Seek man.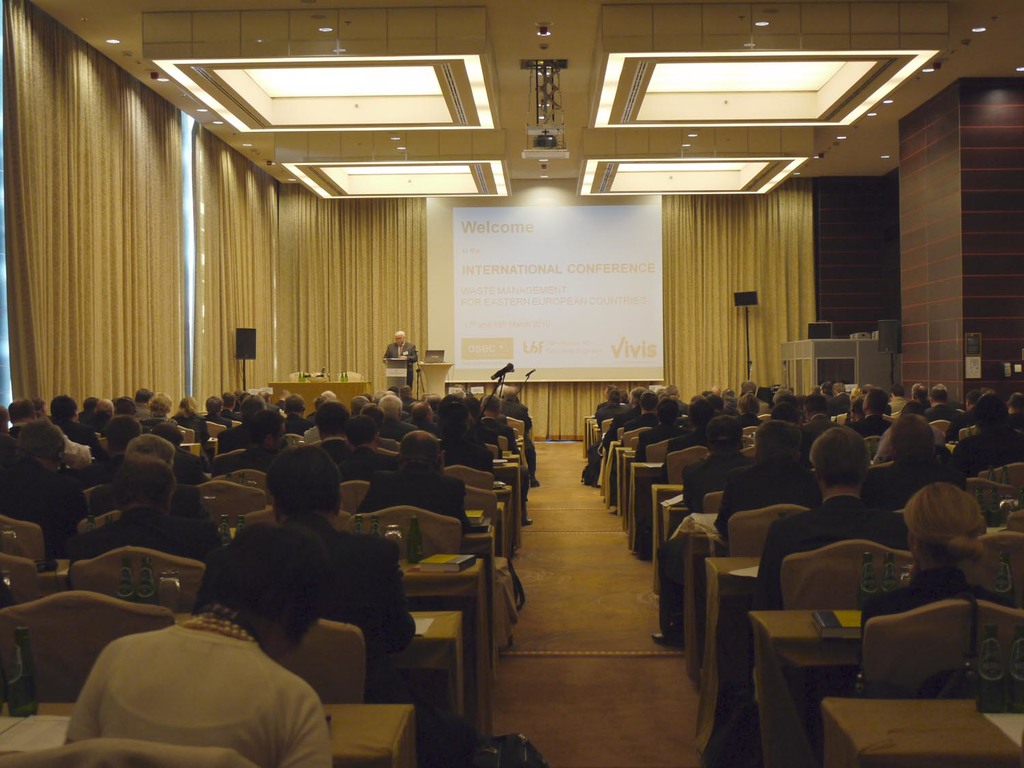
box=[0, 418, 87, 560].
